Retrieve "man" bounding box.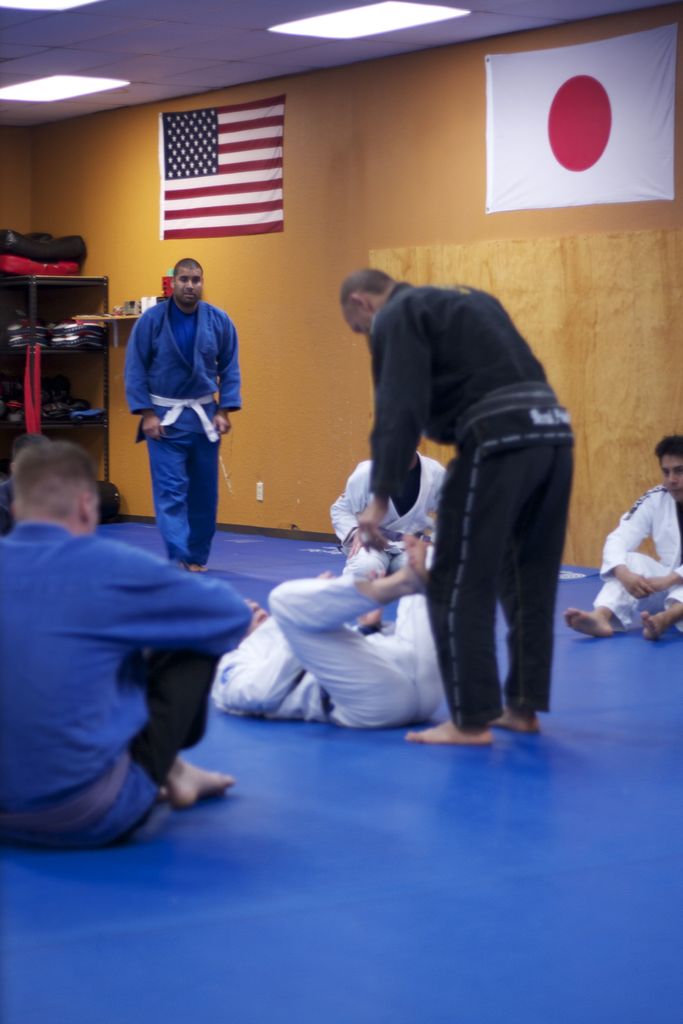
Bounding box: [563,435,682,644].
